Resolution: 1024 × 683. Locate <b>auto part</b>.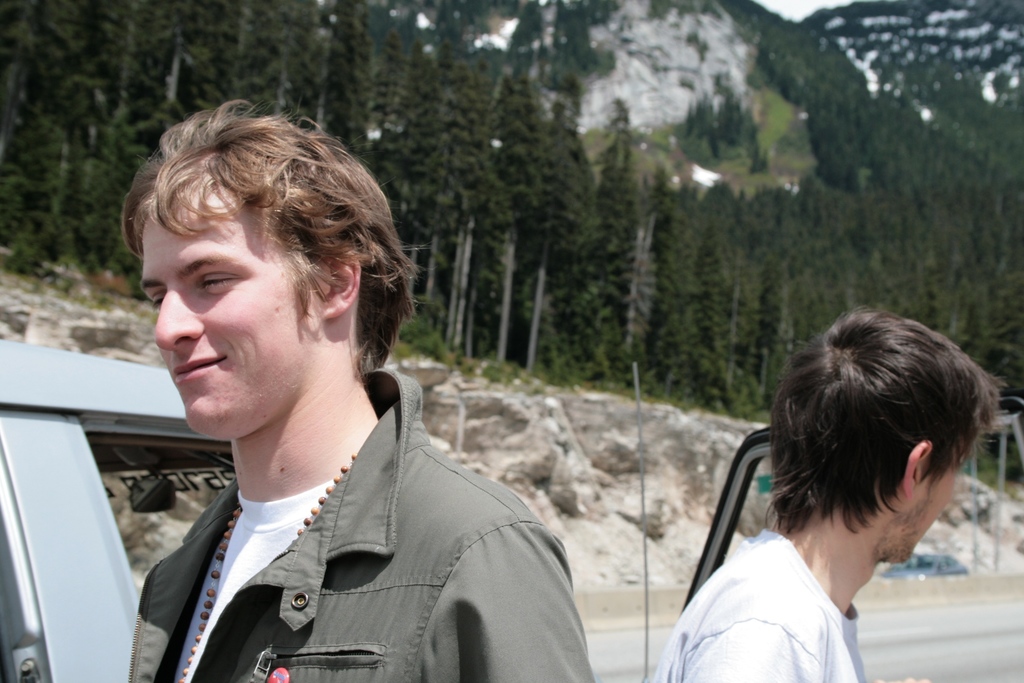
rect(19, 663, 33, 673).
